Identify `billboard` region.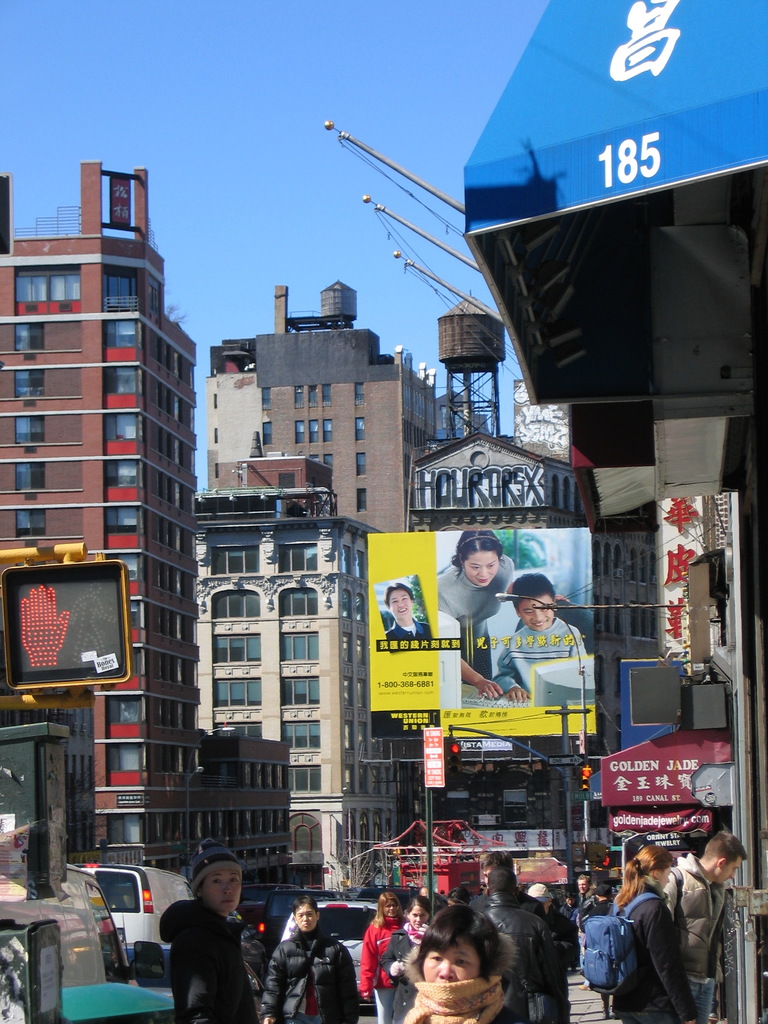
Region: x1=362 y1=524 x2=598 y2=741.
